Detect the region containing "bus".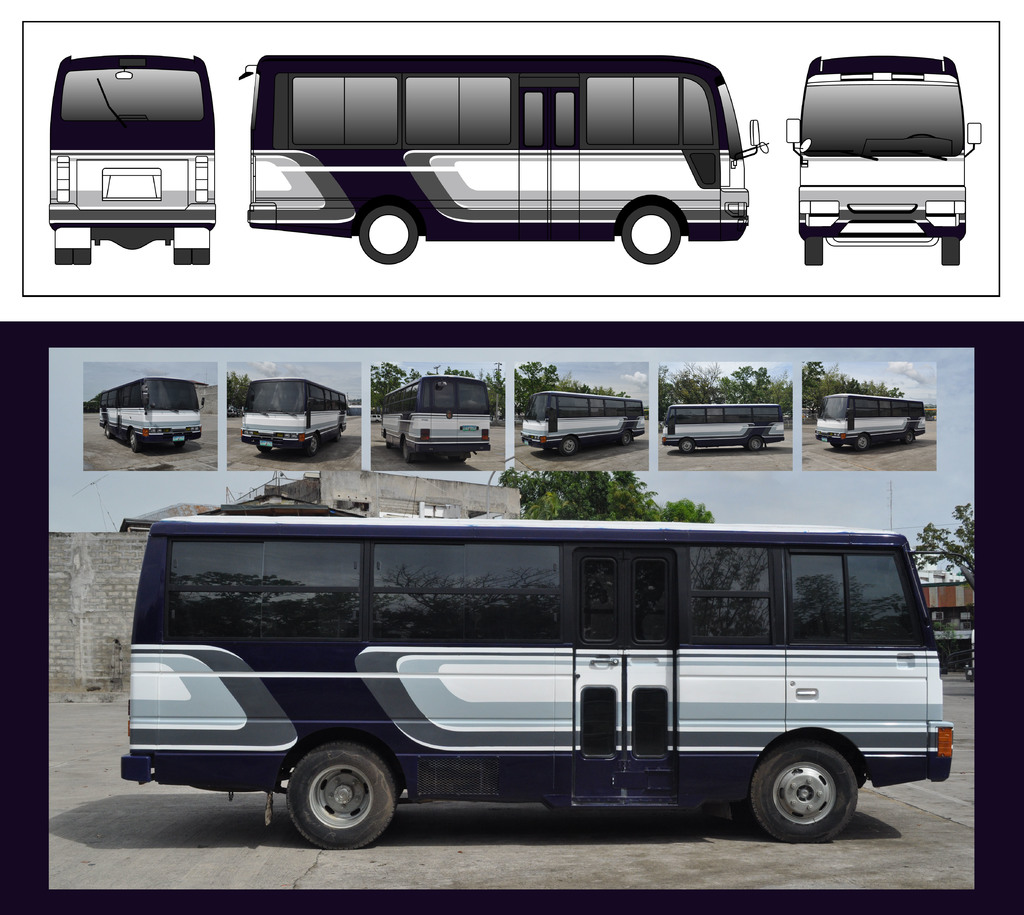
<bbox>661, 404, 785, 458</bbox>.
